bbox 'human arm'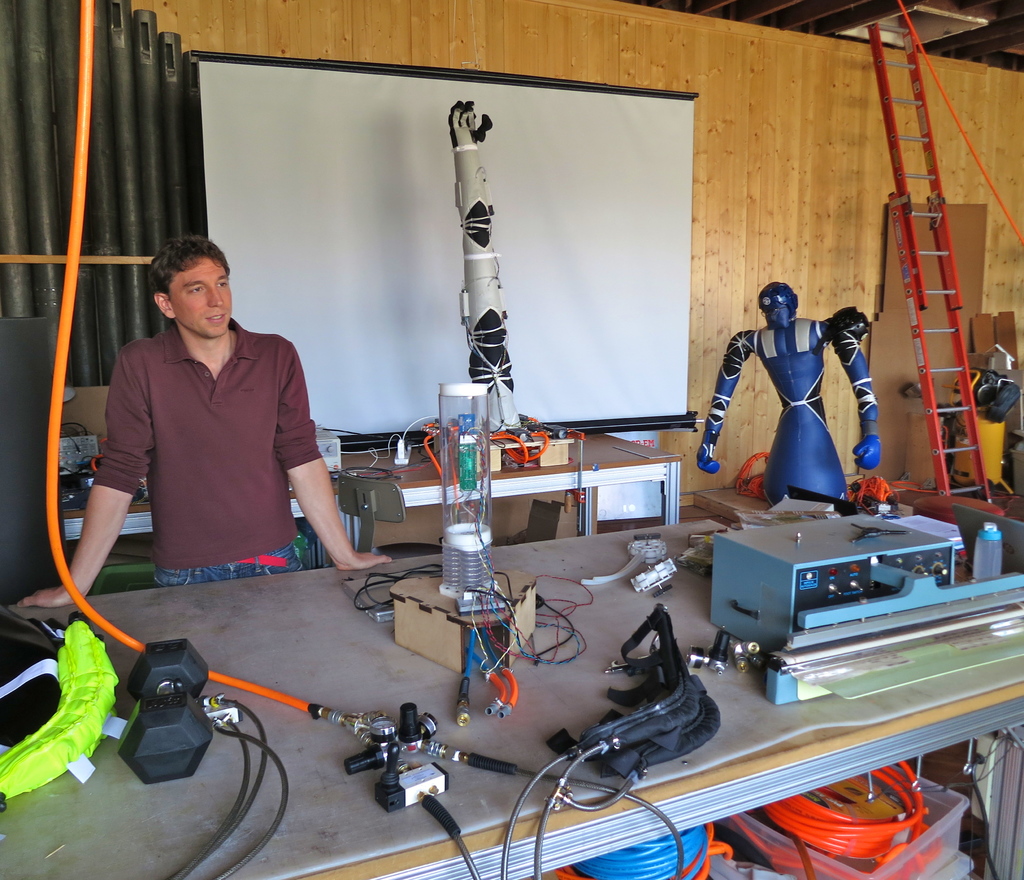
BBox(23, 345, 154, 609)
